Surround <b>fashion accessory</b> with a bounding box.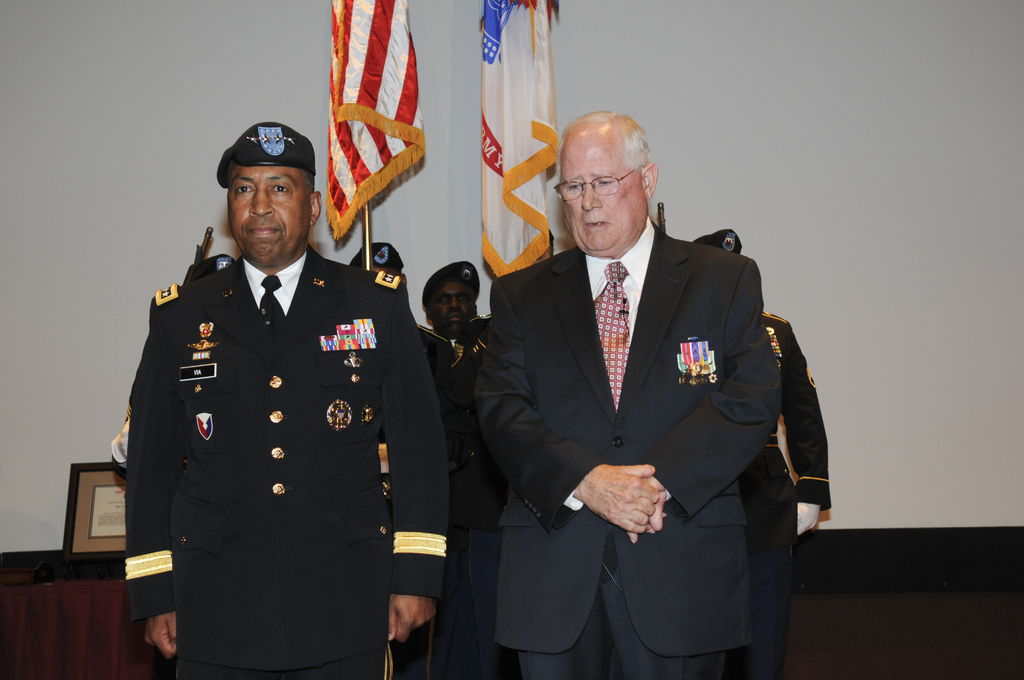
[left=180, top=252, right=233, bottom=289].
